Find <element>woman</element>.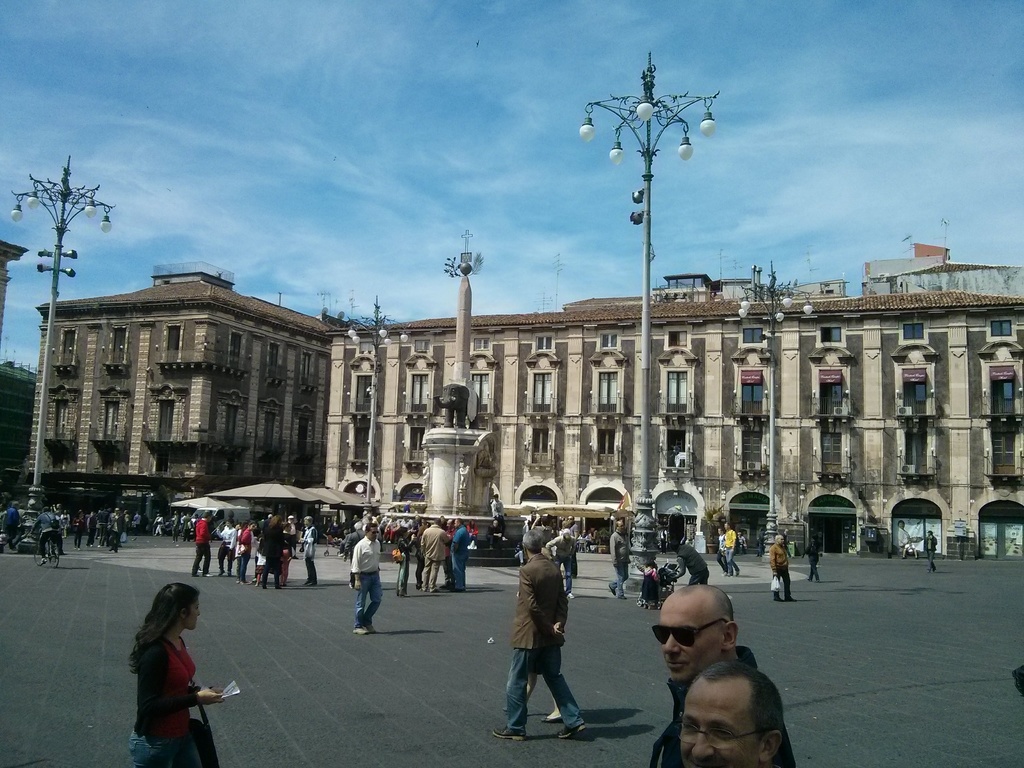
(left=126, top=582, right=233, bottom=767).
